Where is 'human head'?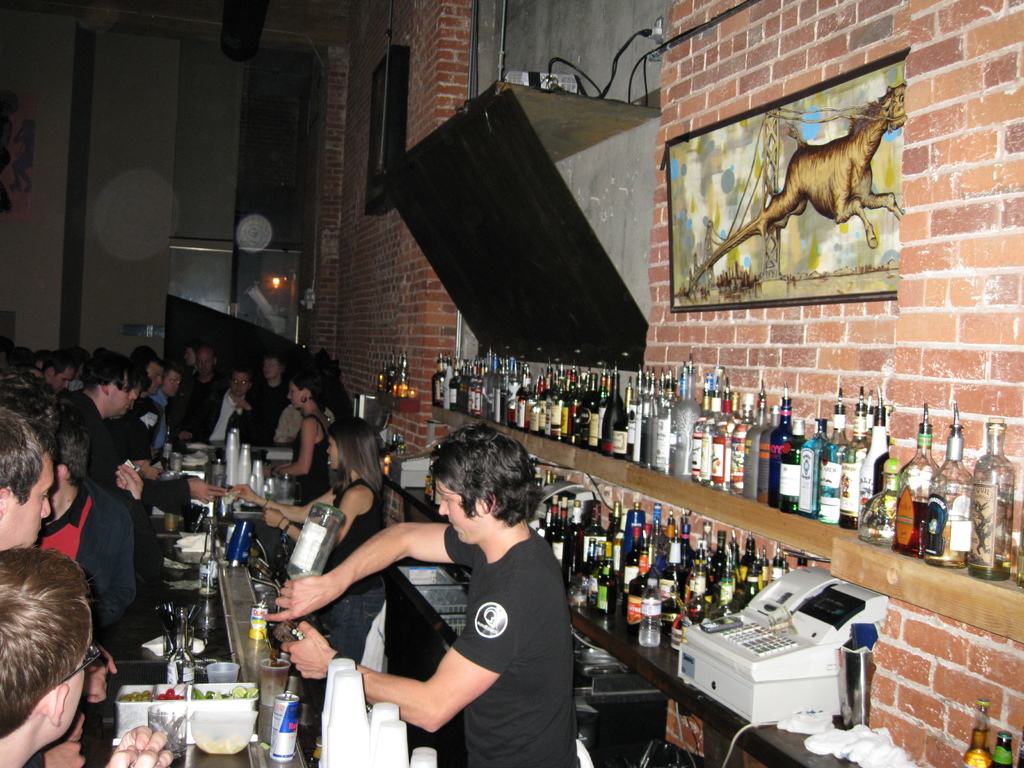
box(430, 426, 545, 547).
